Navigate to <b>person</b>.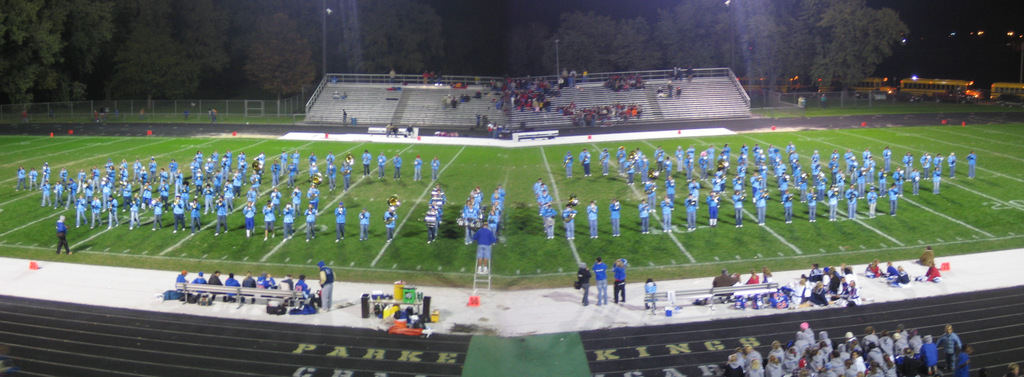
Navigation target: 829/268/849/296.
